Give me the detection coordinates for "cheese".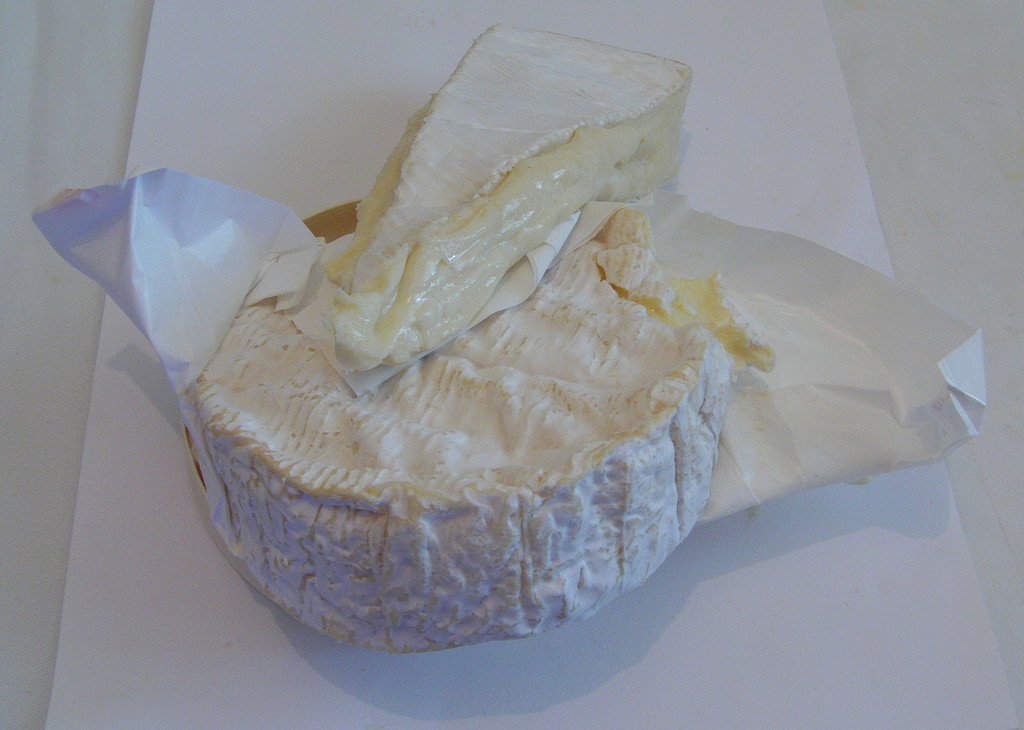
[321, 16, 700, 370].
